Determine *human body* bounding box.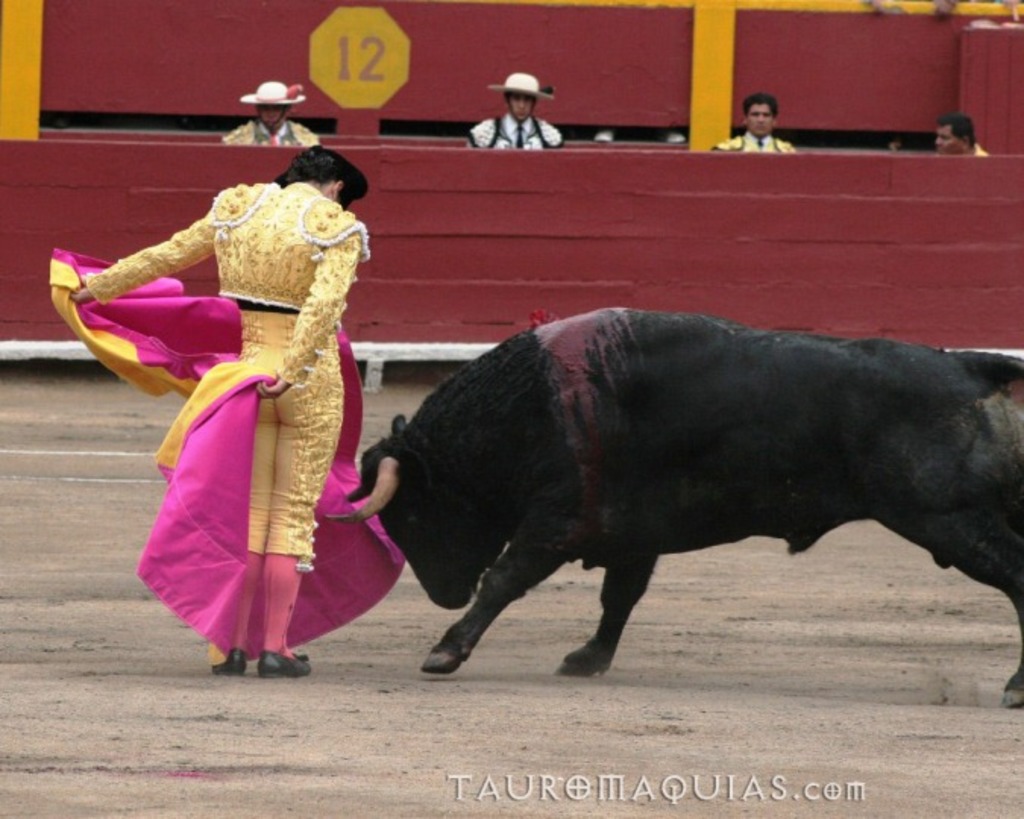
Determined: {"left": 221, "top": 123, "right": 317, "bottom": 149}.
